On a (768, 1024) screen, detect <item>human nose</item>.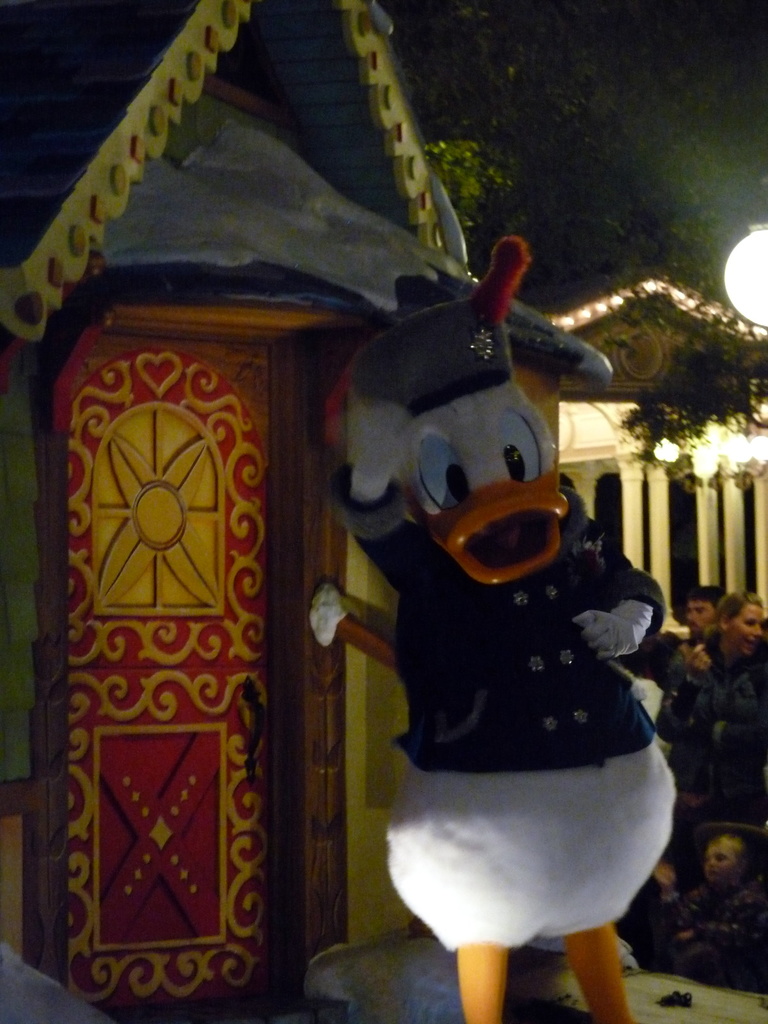
(left=748, top=618, right=767, bottom=637).
